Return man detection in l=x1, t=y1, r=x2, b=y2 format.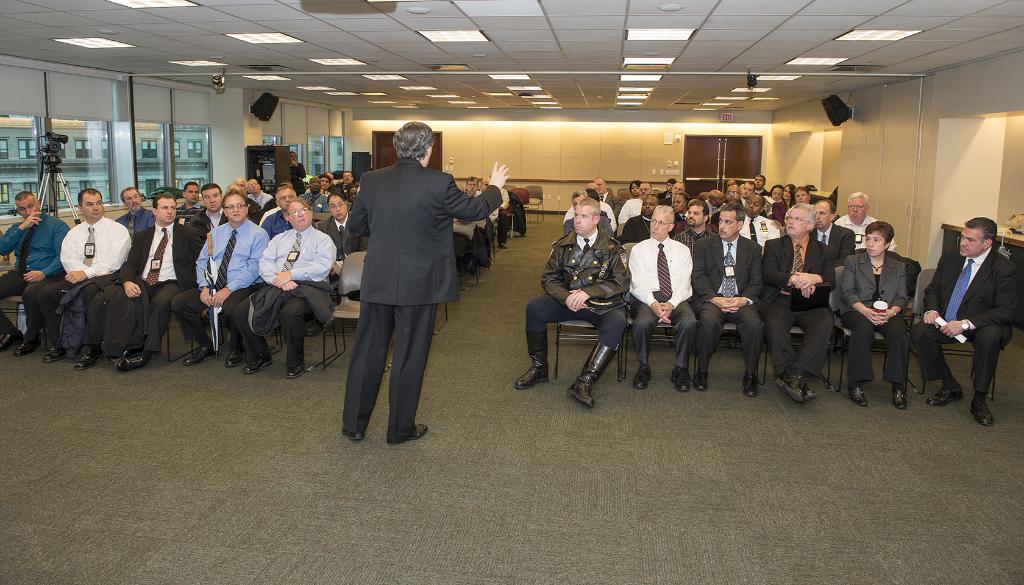
l=53, t=186, r=134, b=372.
